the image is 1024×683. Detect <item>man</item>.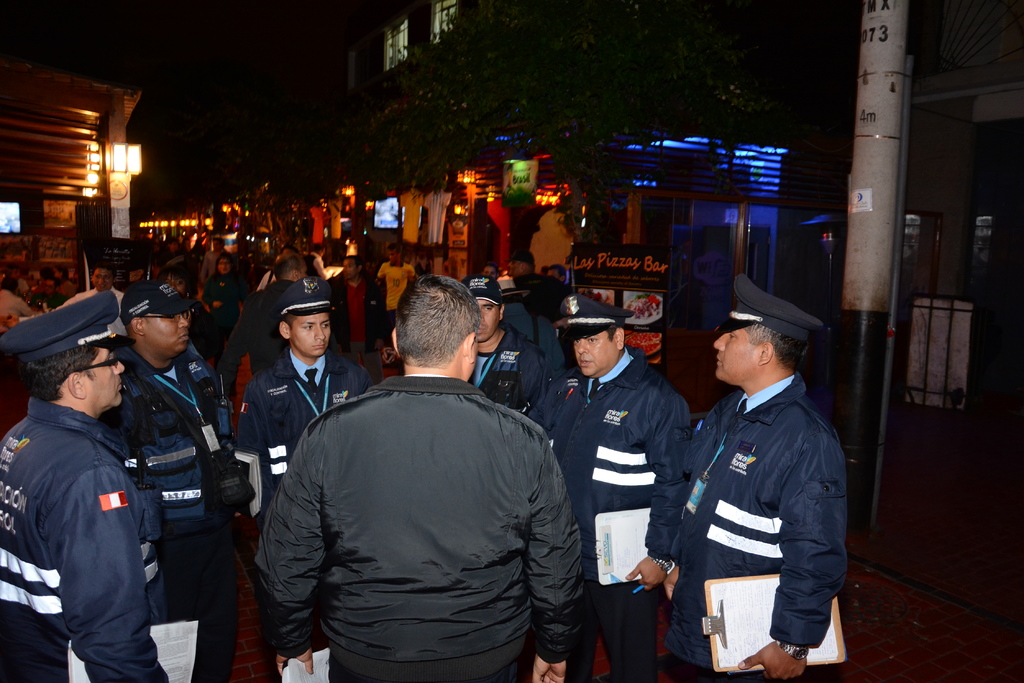
Detection: x1=303 y1=241 x2=326 y2=276.
